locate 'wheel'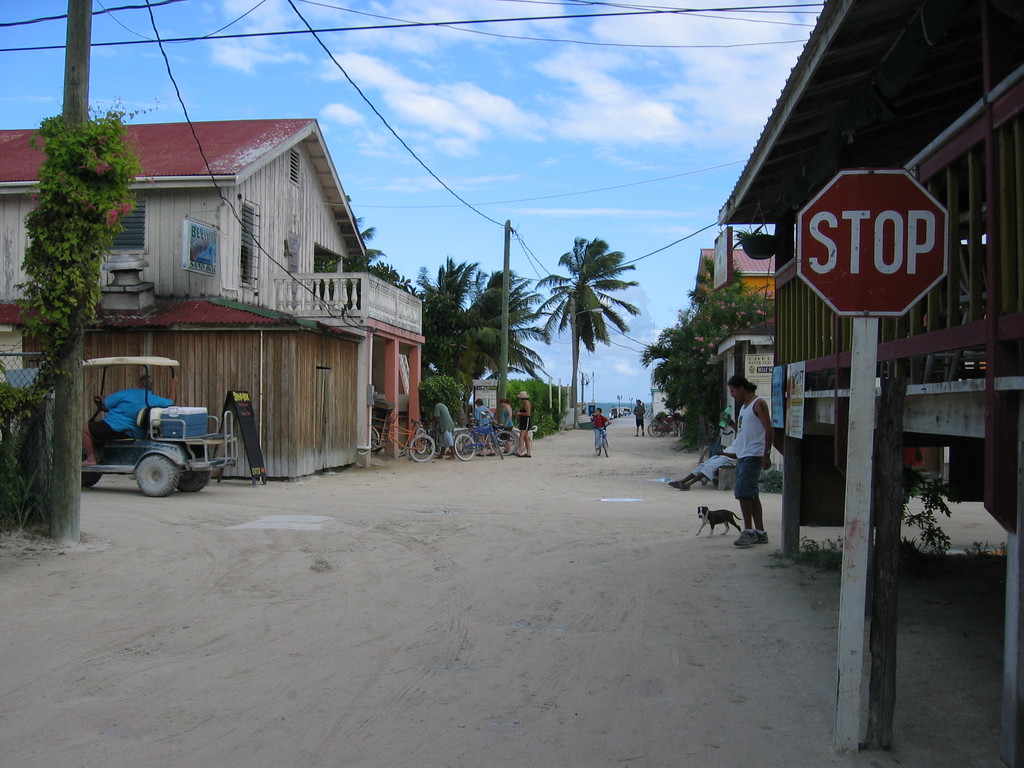
<region>369, 430, 381, 451</region>
